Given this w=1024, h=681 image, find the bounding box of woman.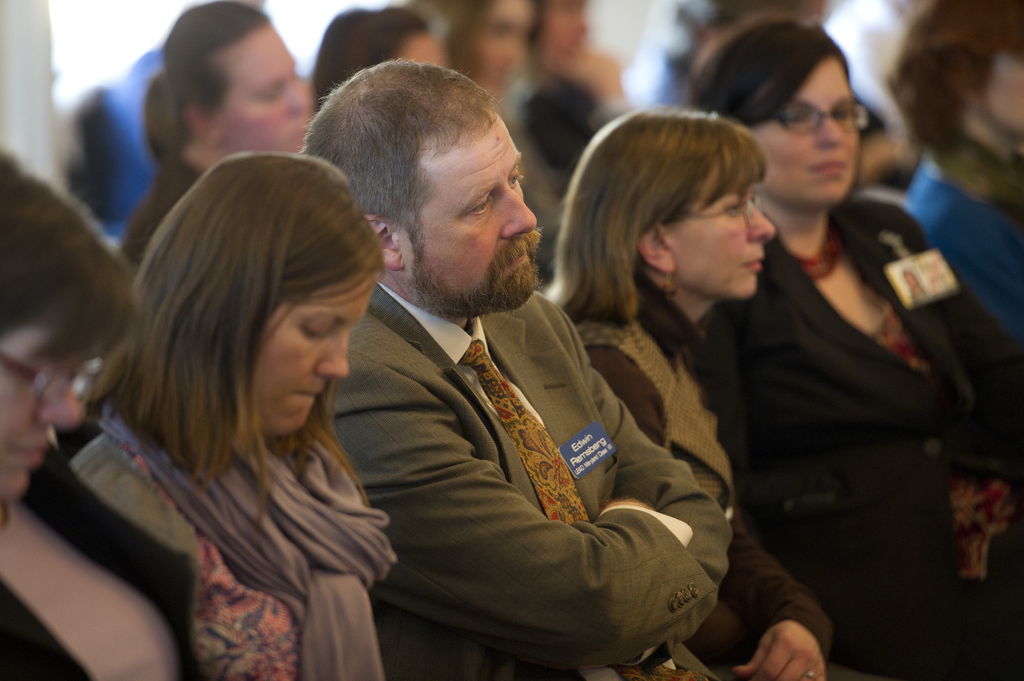
[900, 0, 1023, 345].
